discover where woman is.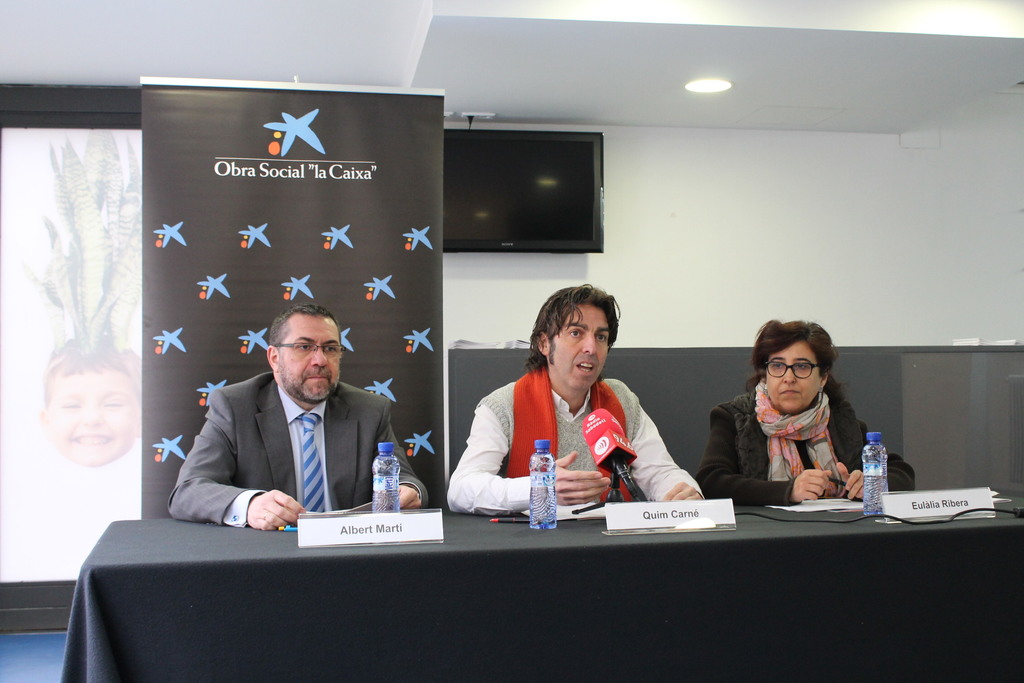
Discovered at bbox=(701, 325, 882, 513).
